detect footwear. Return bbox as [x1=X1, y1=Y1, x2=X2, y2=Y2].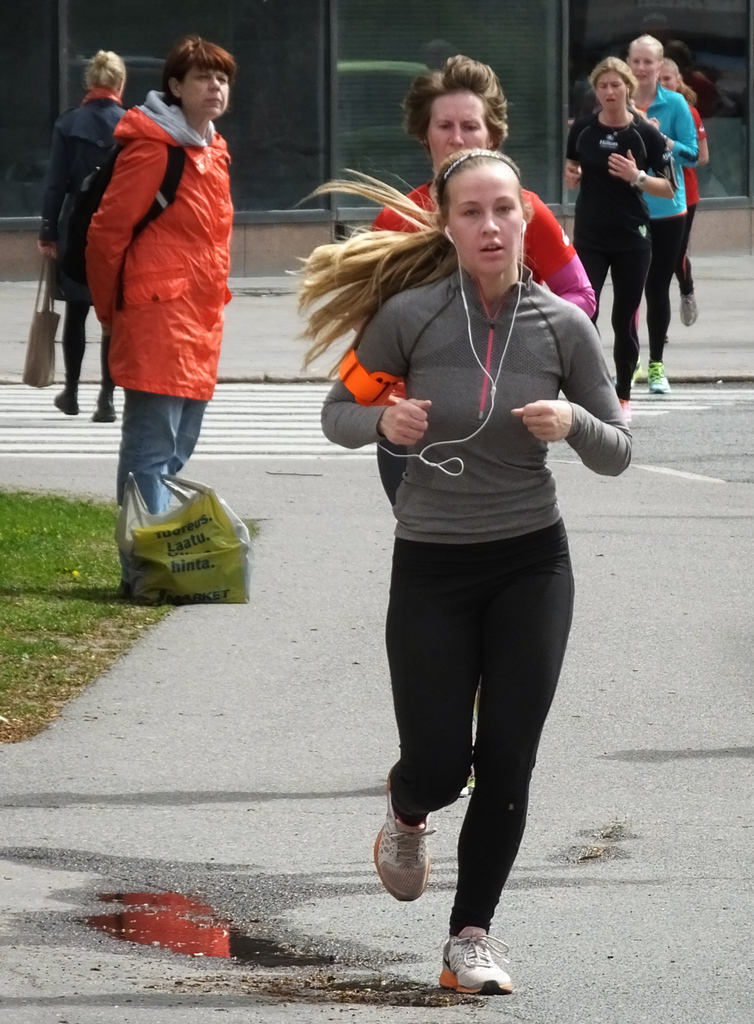
[x1=442, y1=932, x2=510, y2=1002].
